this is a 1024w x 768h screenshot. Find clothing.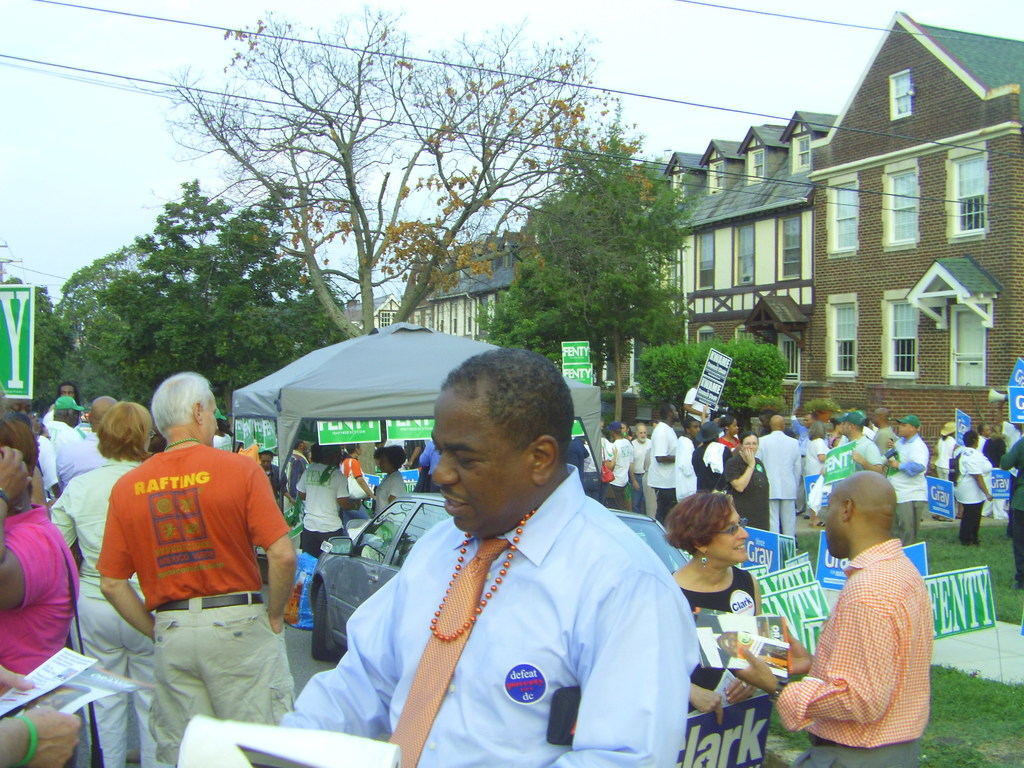
Bounding box: [609, 442, 639, 507].
